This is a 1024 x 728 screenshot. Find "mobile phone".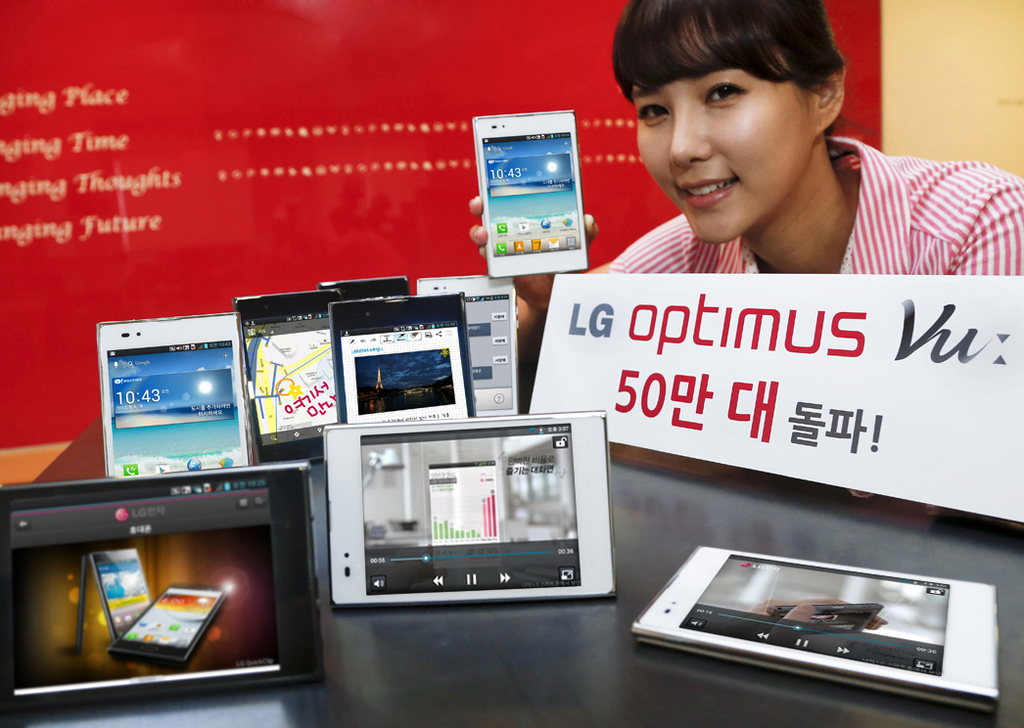
Bounding box: 474/109/589/279.
